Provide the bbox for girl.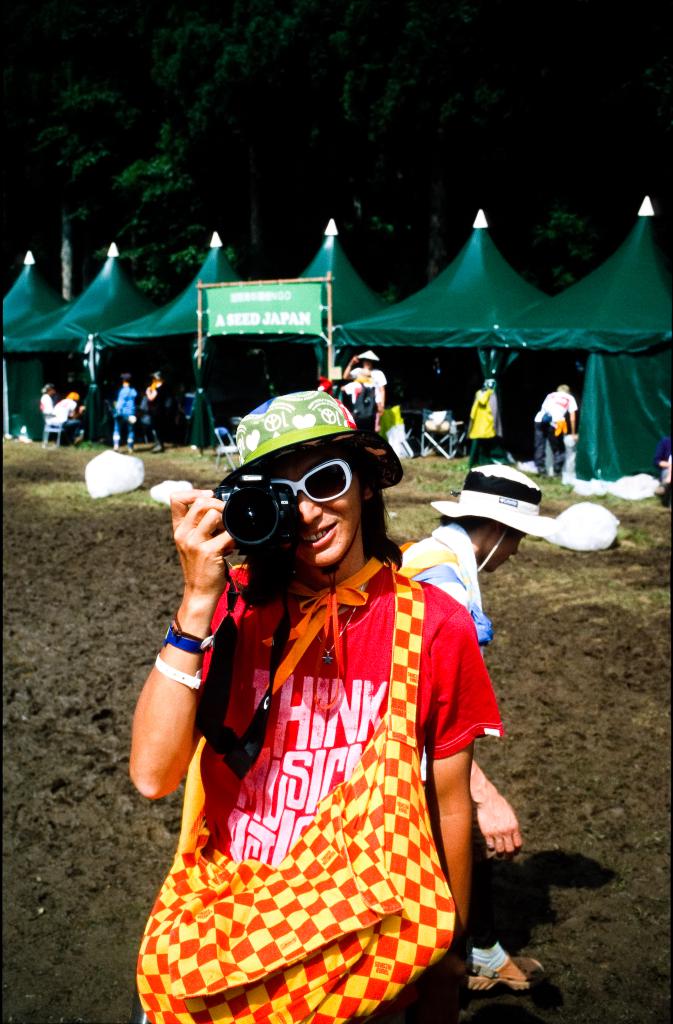
l=126, t=389, r=509, b=1023.
